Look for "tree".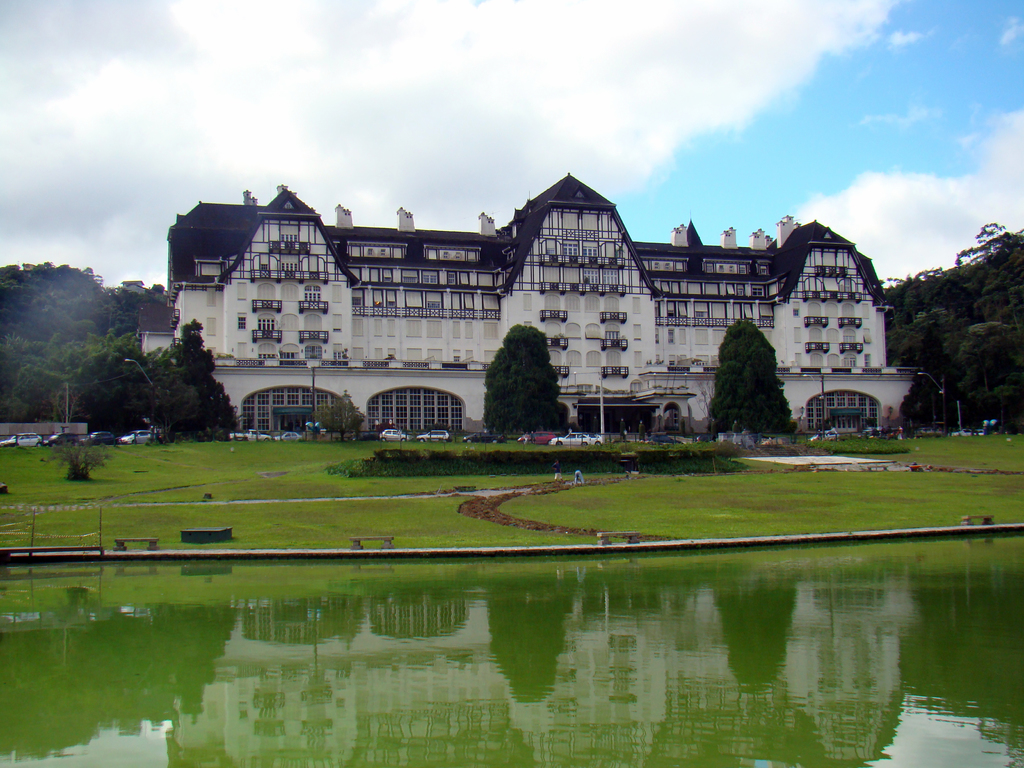
Found: bbox=(49, 333, 93, 394).
